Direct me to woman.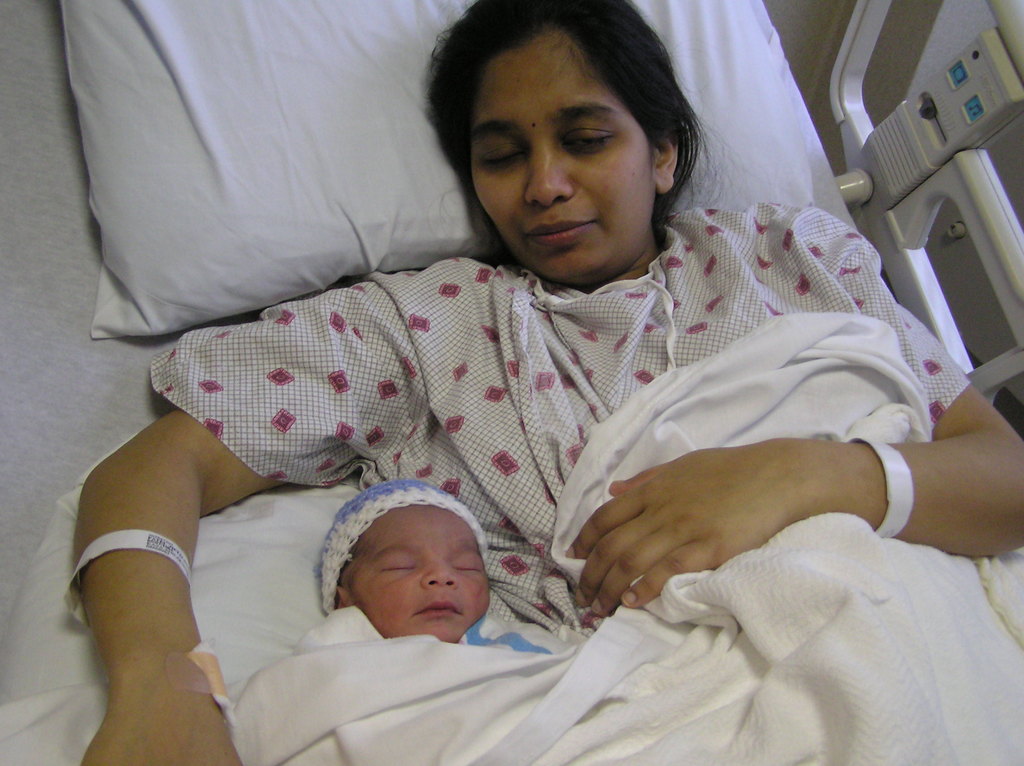
Direction: 74, 0, 1023, 765.
